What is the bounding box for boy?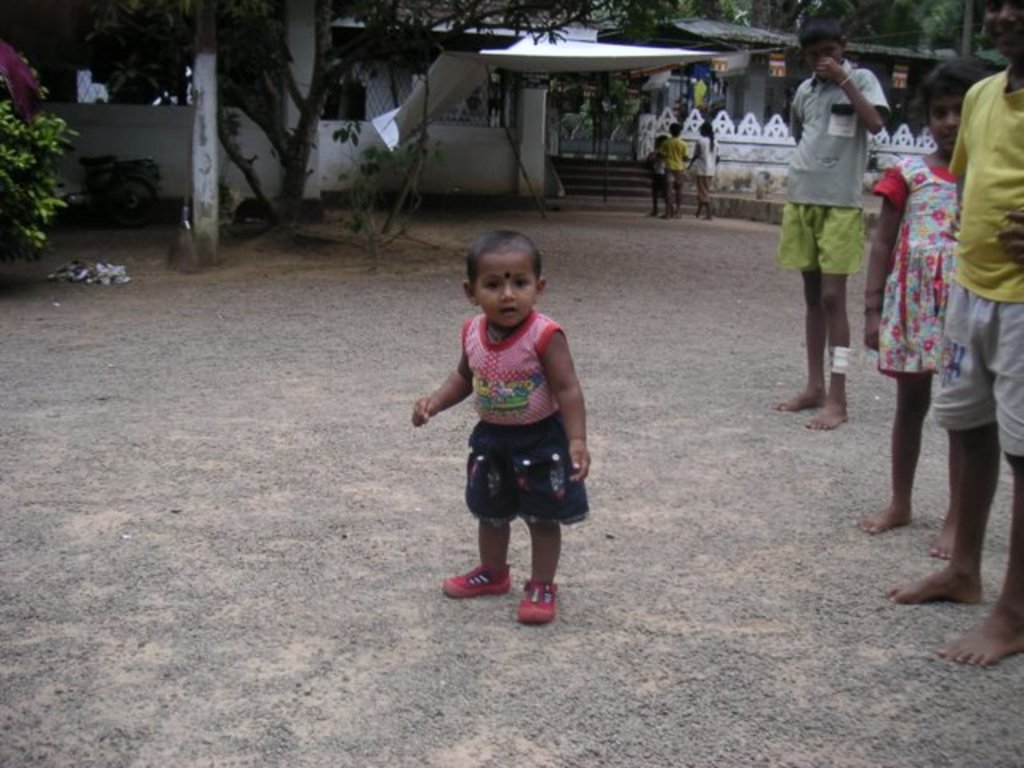
pyautogui.locateOnScreen(643, 130, 672, 192).
